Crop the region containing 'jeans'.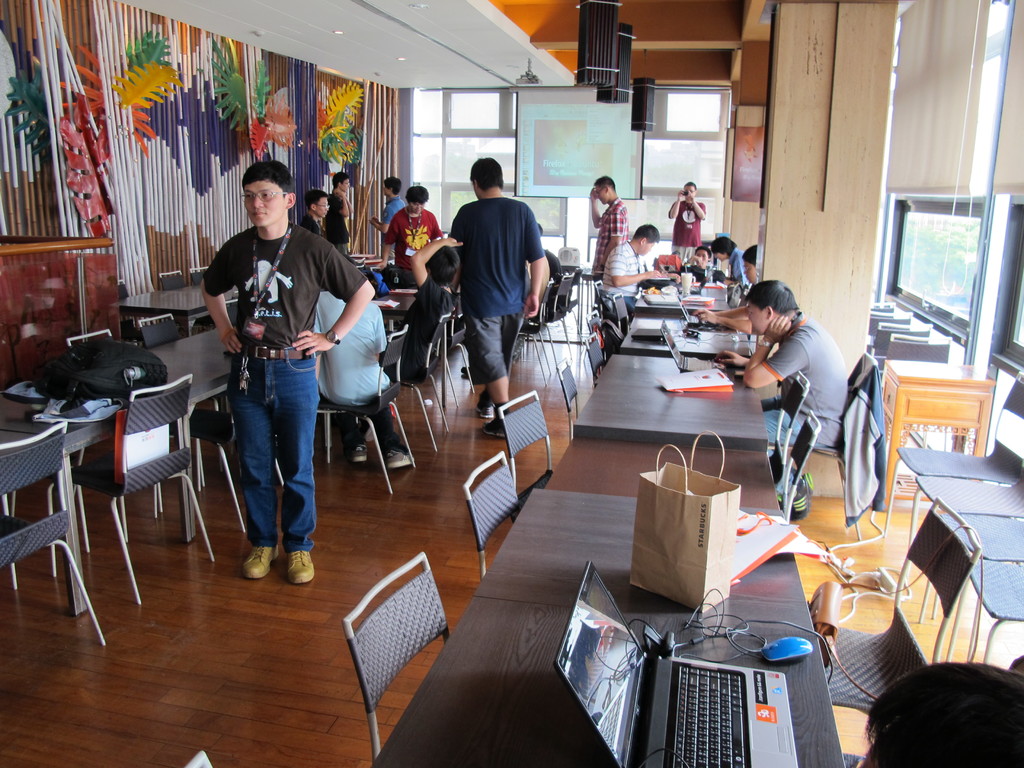
Crop region: [x1=227, y1=345, x2=320, y2=552].
